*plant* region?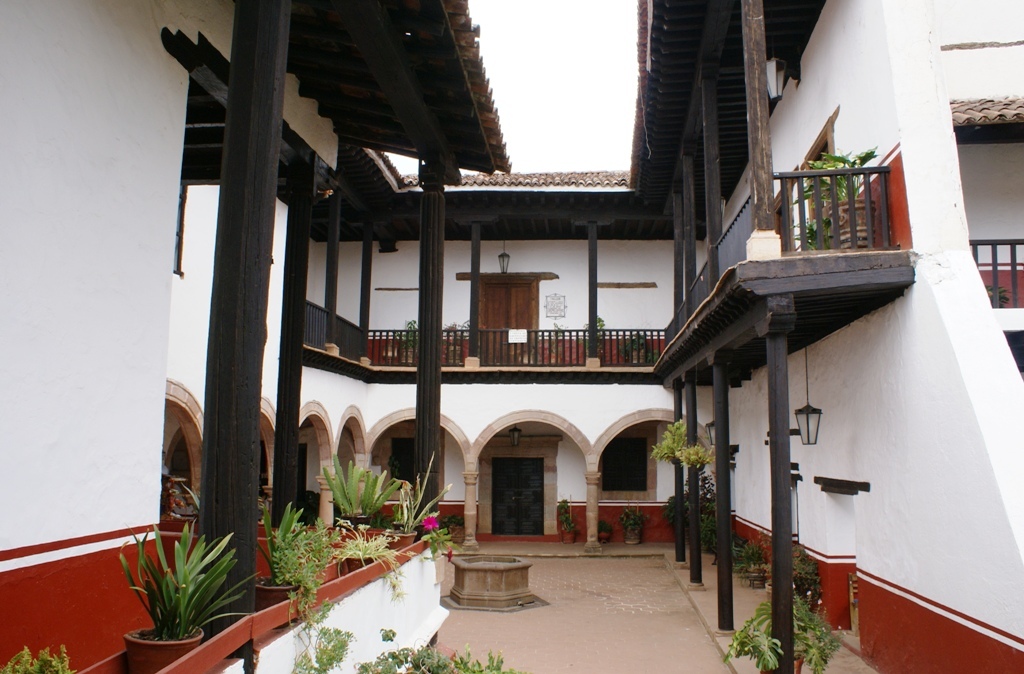
BBox(730, 536, 775, 587)
